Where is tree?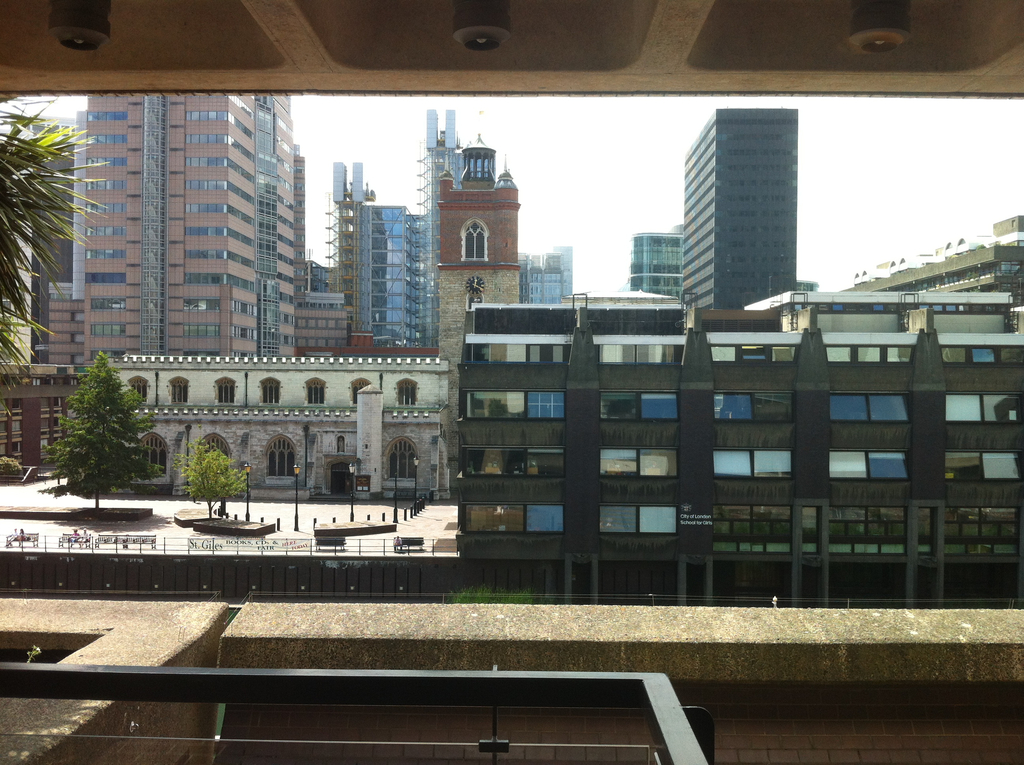
bbox(0, 100, 121, 371).
